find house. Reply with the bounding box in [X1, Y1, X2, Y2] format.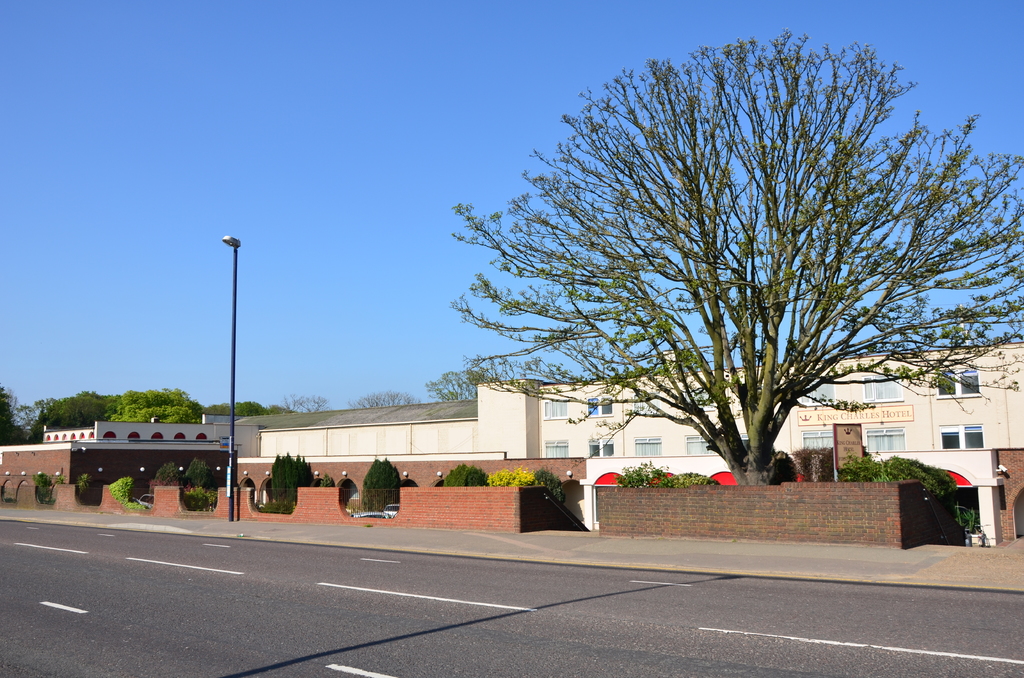
[241, 338, 1015, 544].
